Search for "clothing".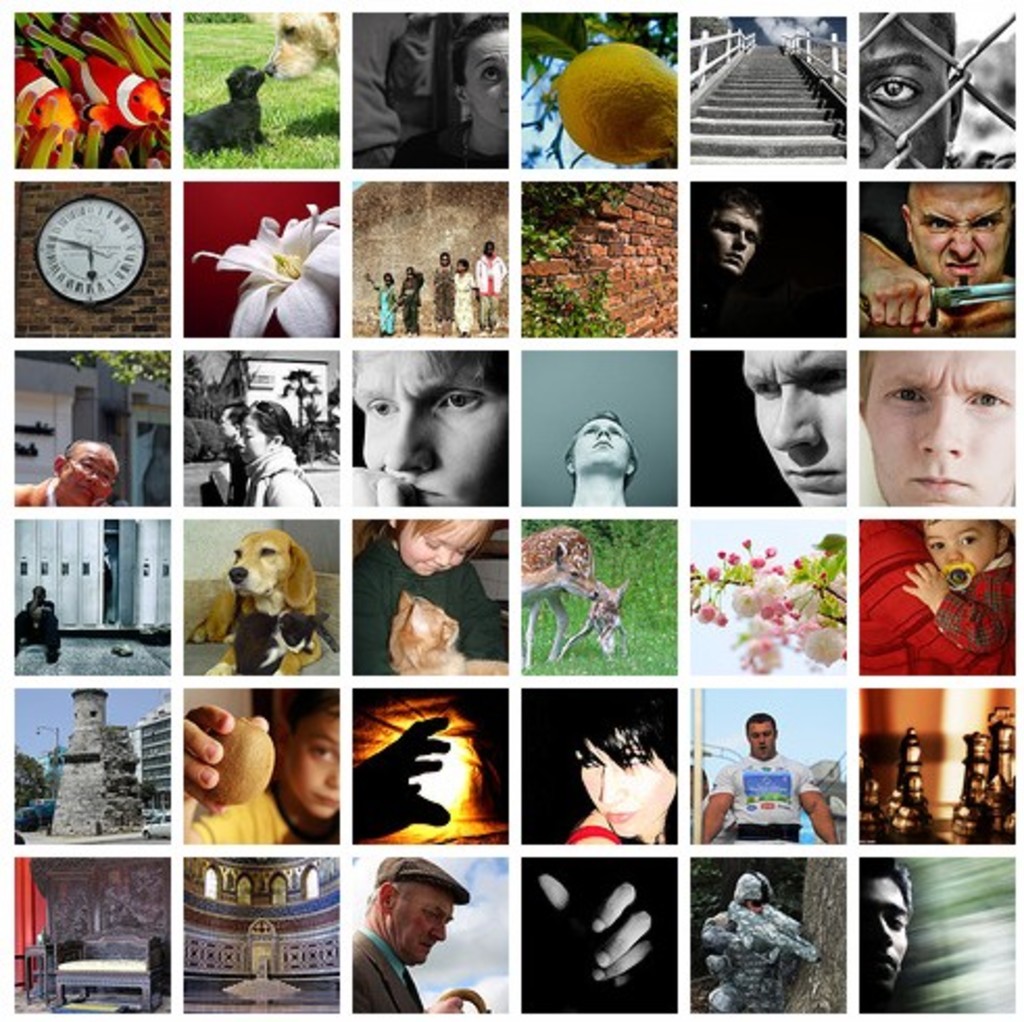
Found at left=855, top=515, right=1018, bottom=674.
